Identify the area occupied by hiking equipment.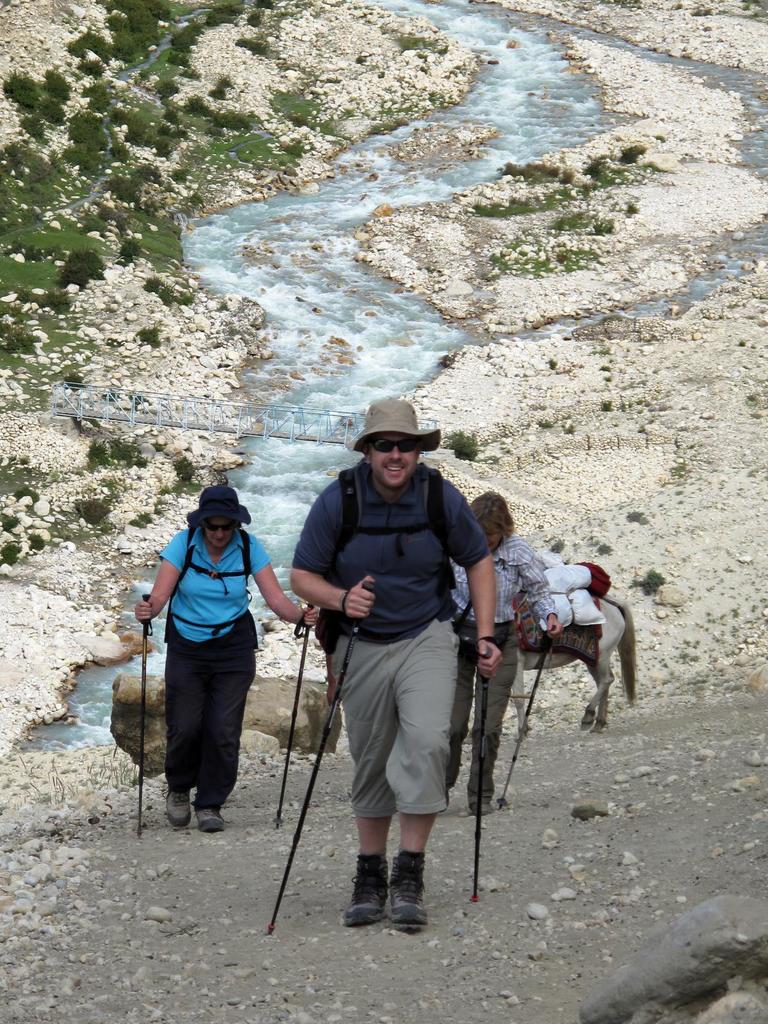
Area: Rect(492, 627, 561, 813).
